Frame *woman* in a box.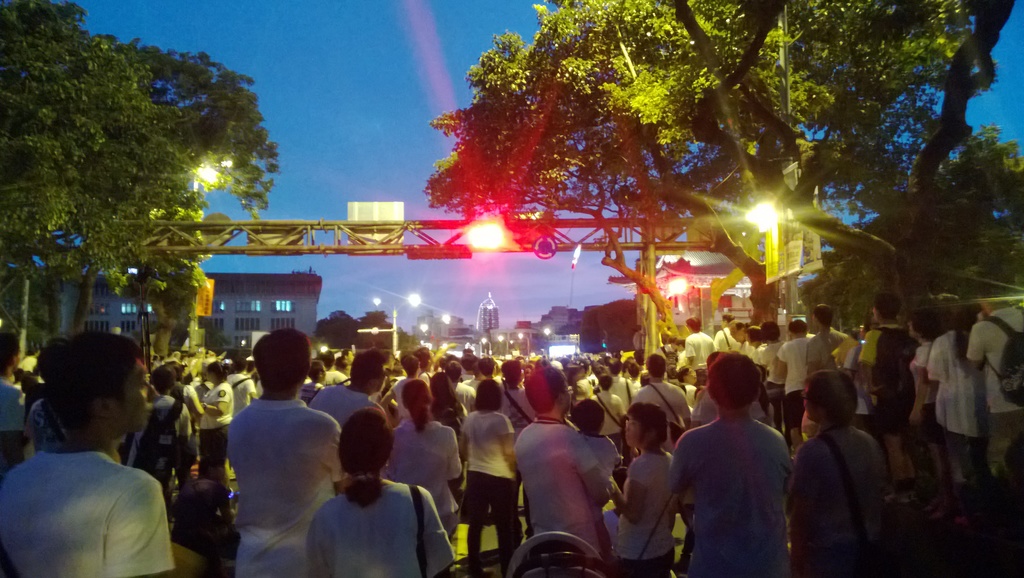
BBox(560, 361, 587, 407).
